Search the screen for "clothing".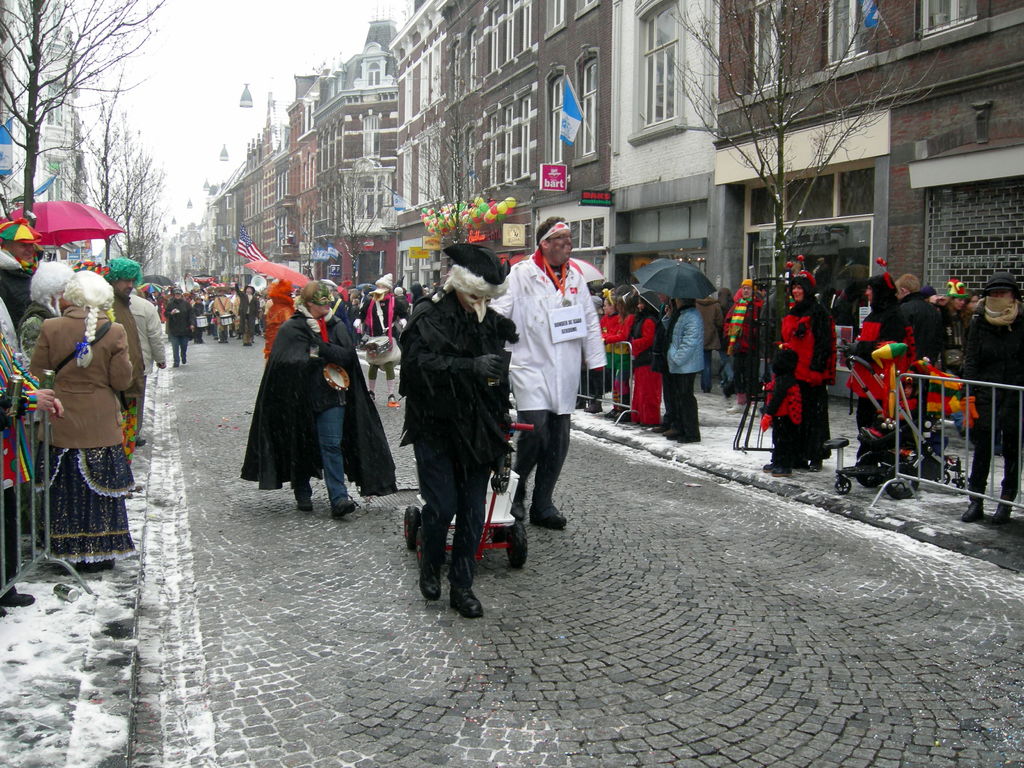
Found at 13:308:55:357.
